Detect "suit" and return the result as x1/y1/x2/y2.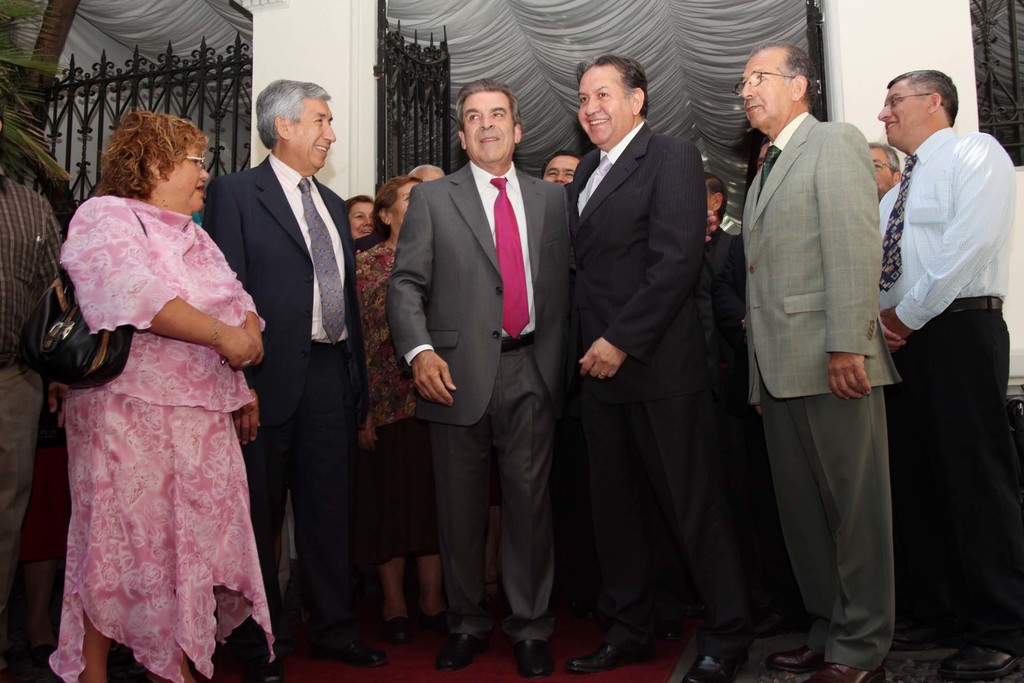
385/58/568/660.
